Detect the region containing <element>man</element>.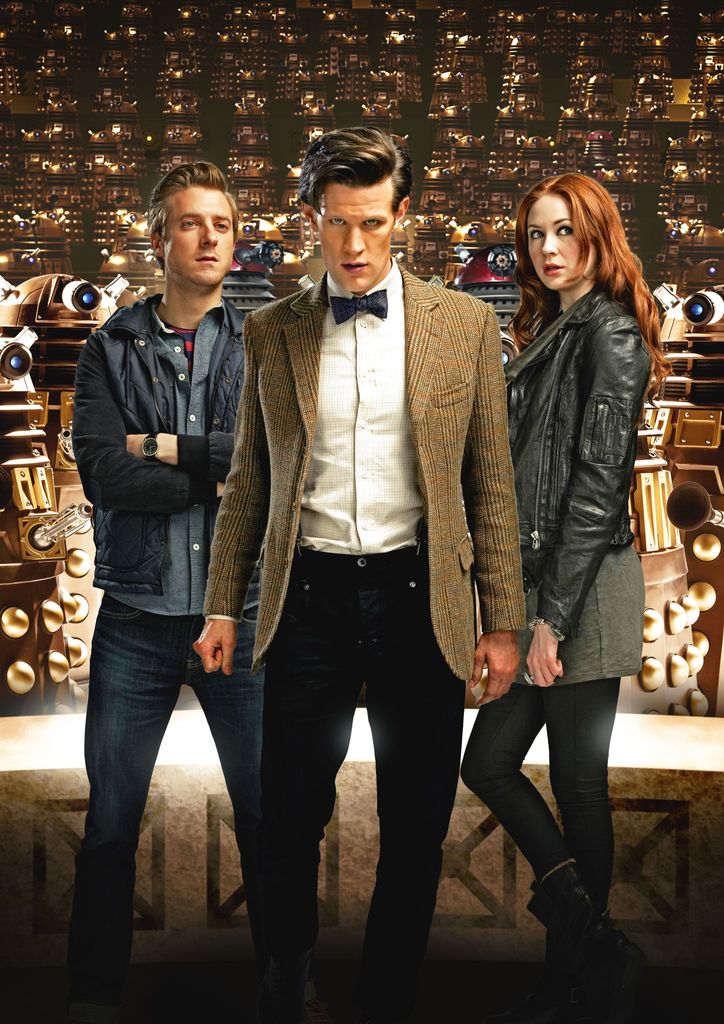
l=196, t=125, r=526, b=1023.
